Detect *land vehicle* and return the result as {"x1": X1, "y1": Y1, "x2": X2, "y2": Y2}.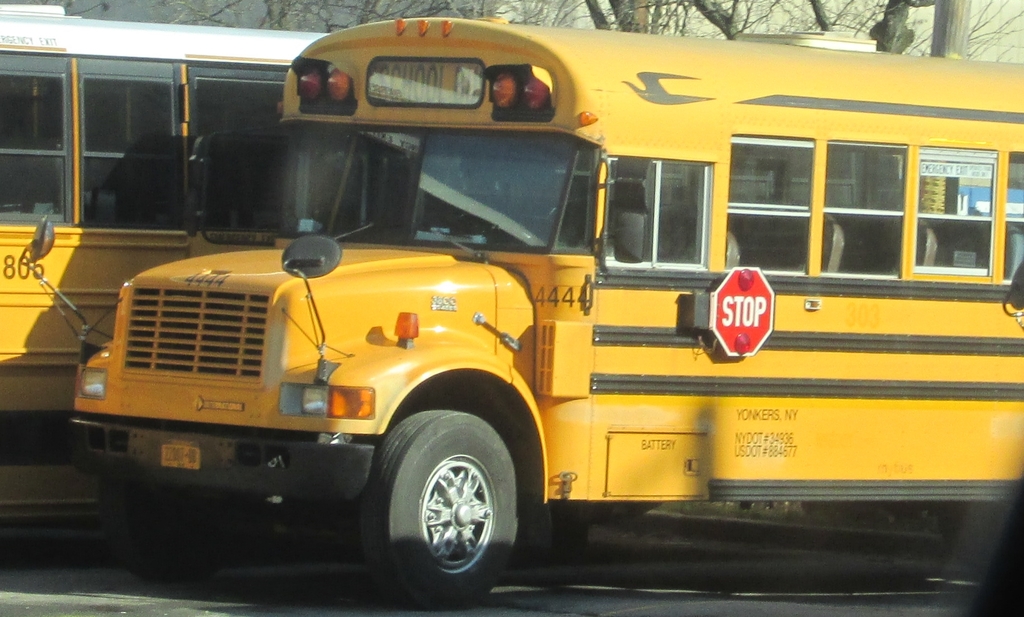
{"x1": 76, "y1": 49, "x2": 981, "y2": 606}.
